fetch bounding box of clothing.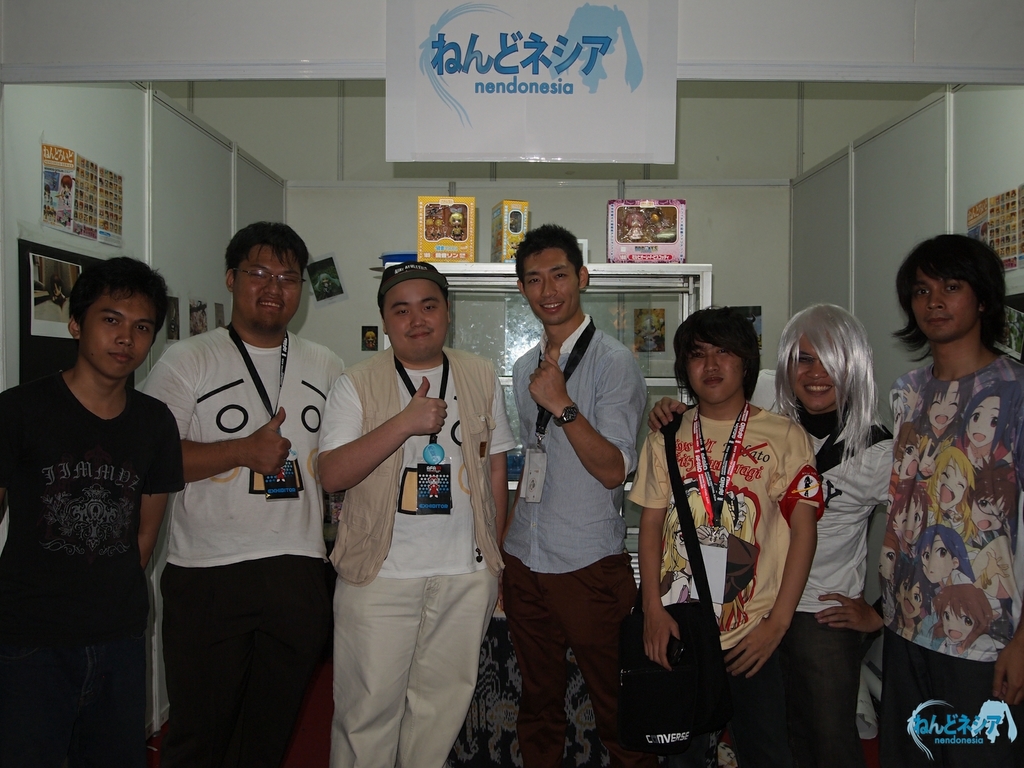
Bbox: detection(0, 348, 191, 767).
